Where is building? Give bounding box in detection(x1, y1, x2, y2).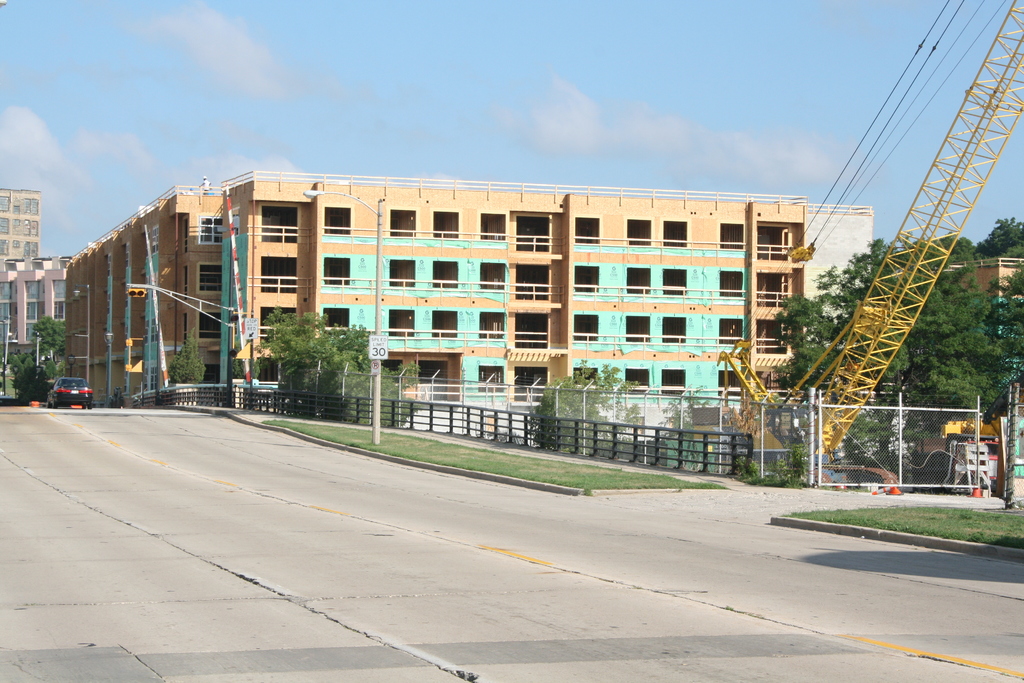
detection(67, 169, 808, 418).
